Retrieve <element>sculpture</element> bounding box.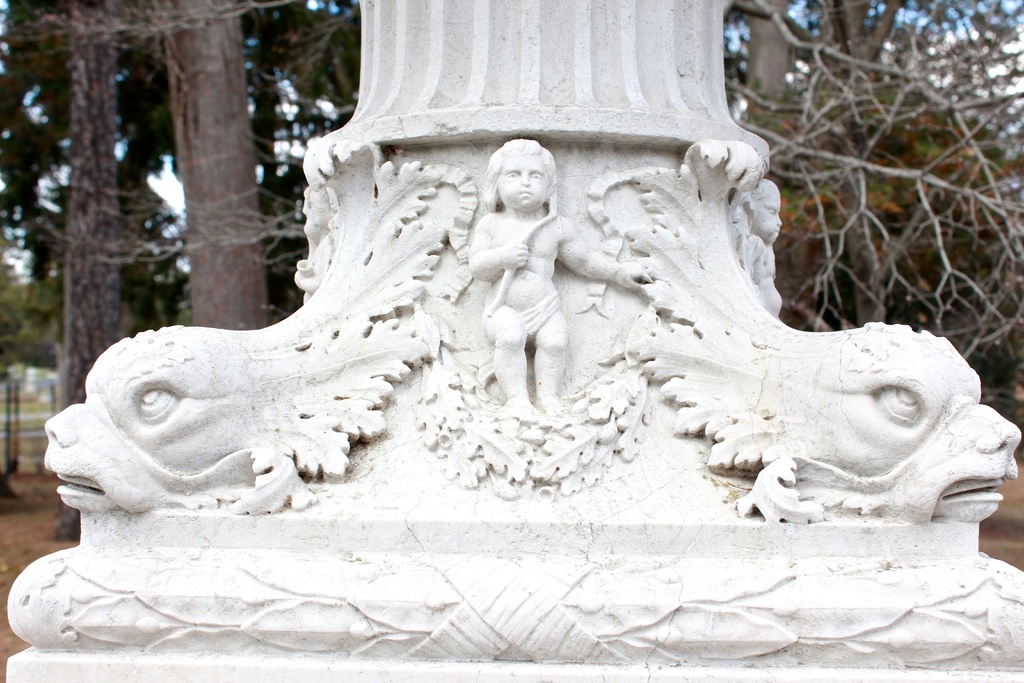
Bounding box: 743:184:782:318.
